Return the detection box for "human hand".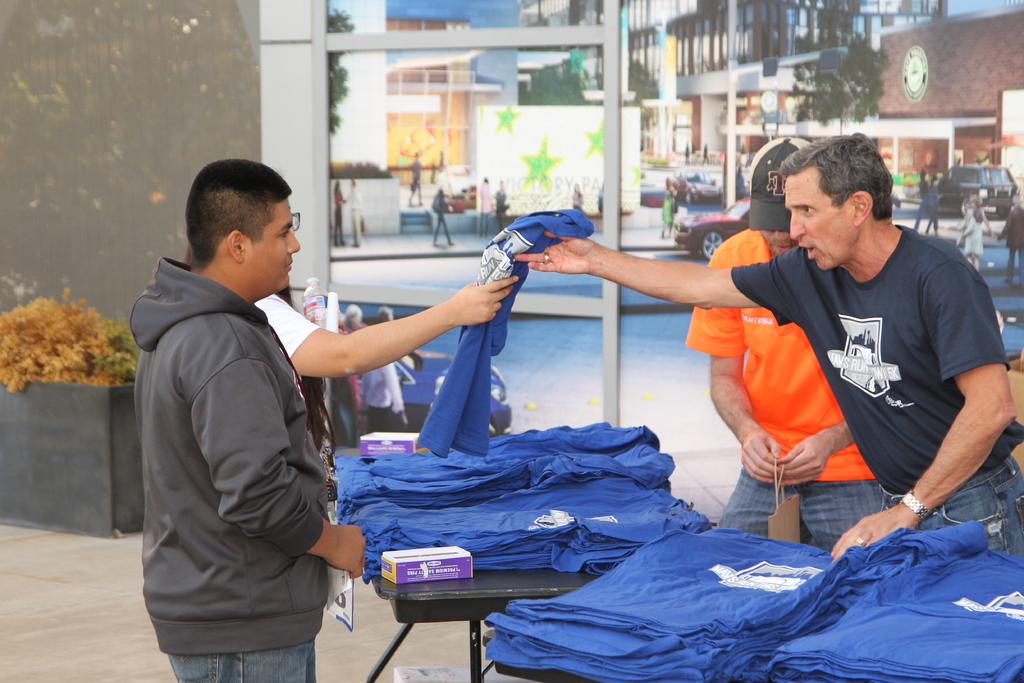
(778,432,831,488).
